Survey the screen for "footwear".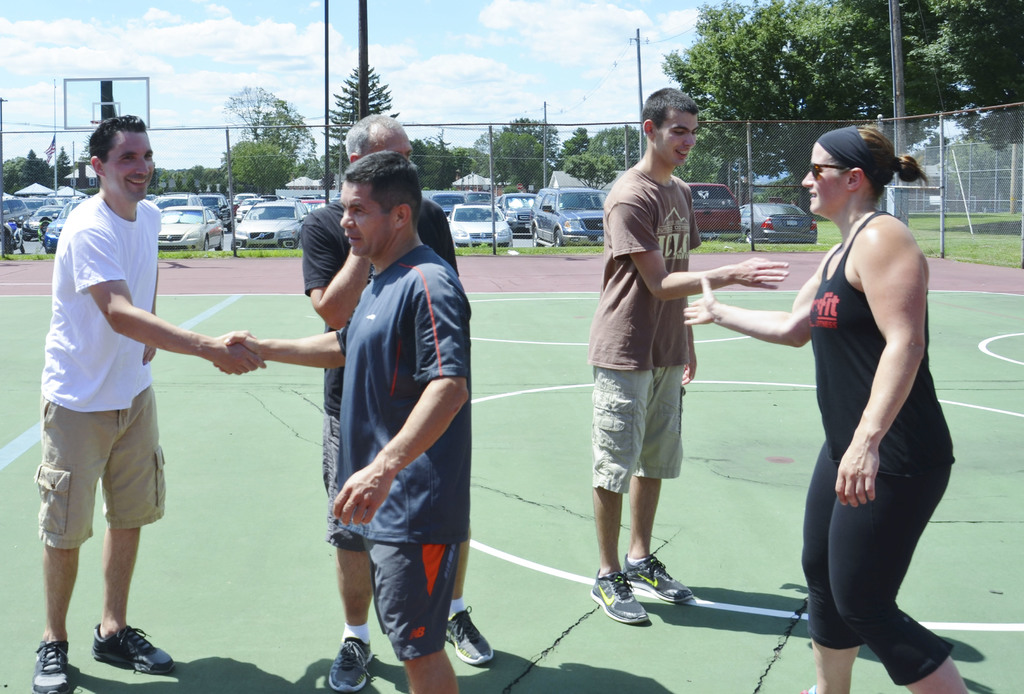
Survey found: [33, 635, 72, 693].
